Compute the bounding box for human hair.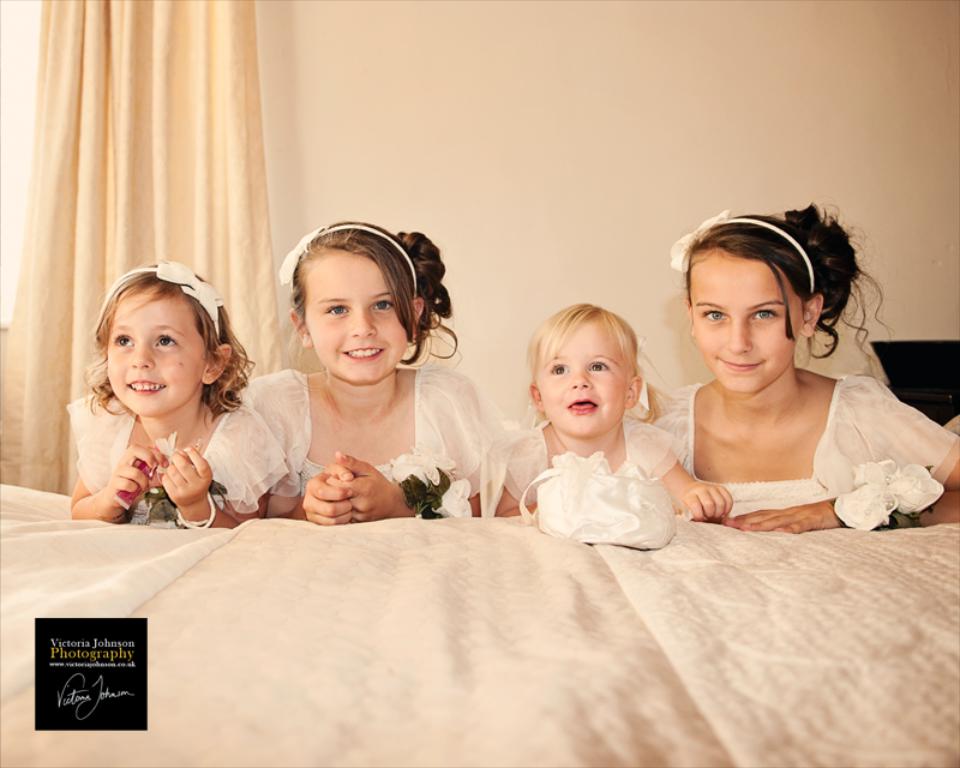
locate(287, 220, 462, 390).
